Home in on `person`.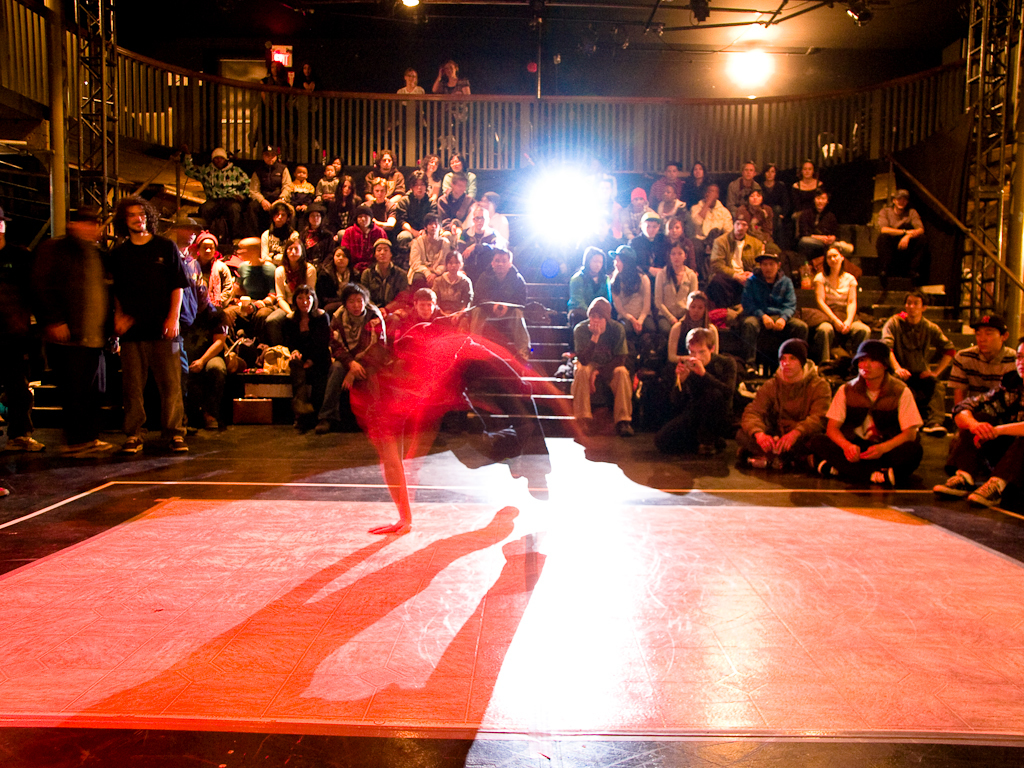
Homed in at [943, 317, 1023, 446].
